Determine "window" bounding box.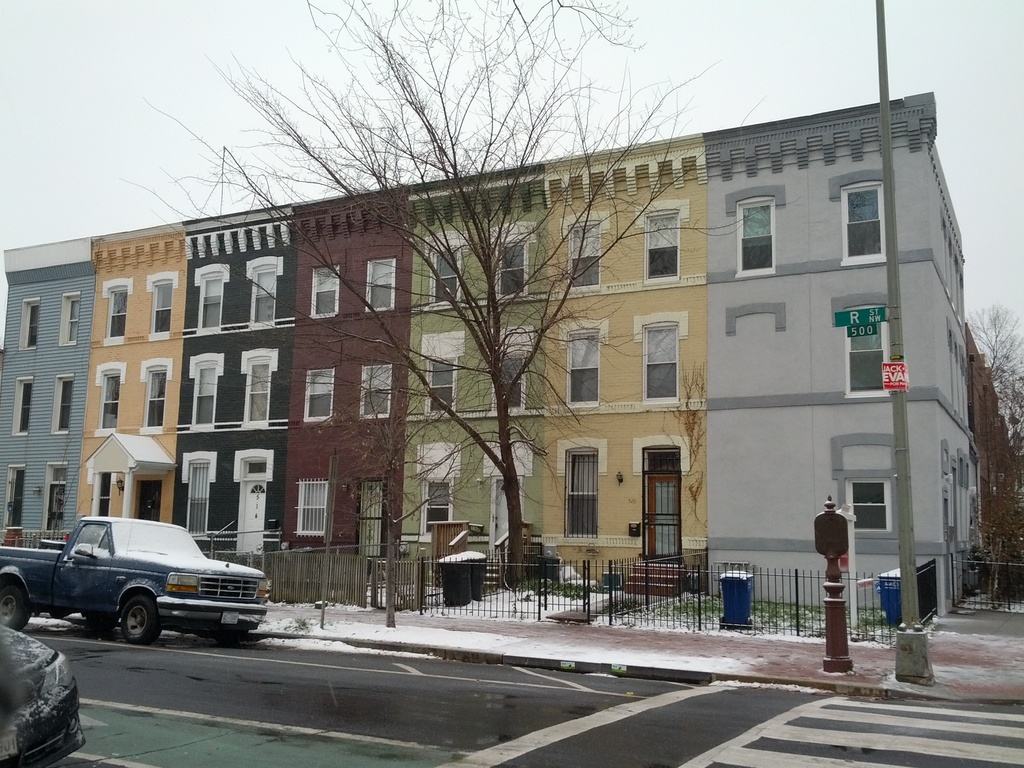
Determined: x1=18 y1=299 x2=35 y2=341.
